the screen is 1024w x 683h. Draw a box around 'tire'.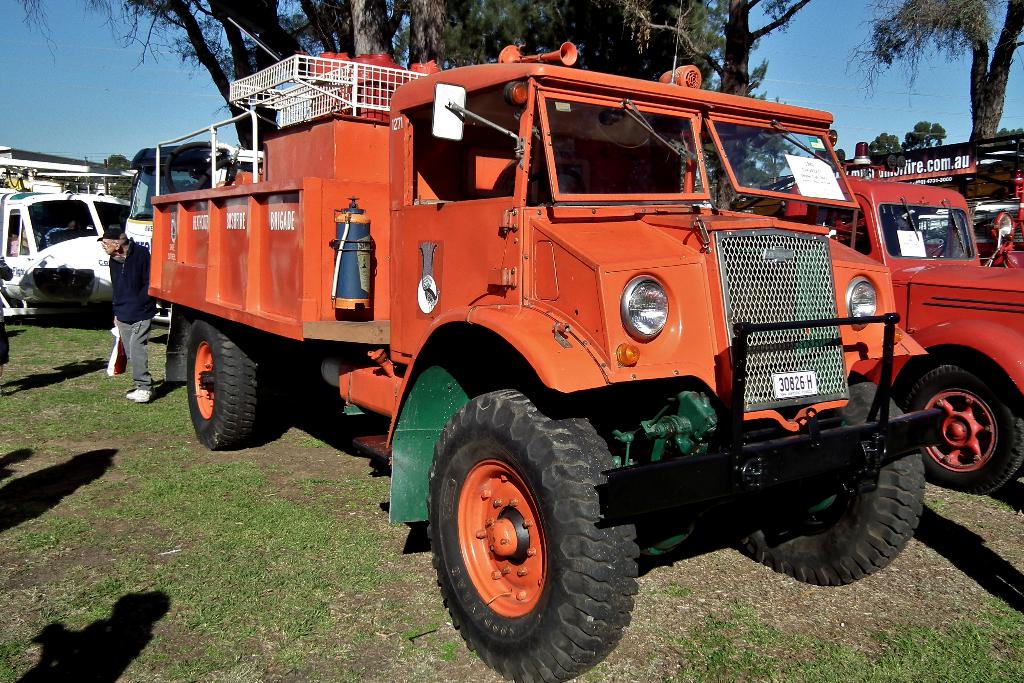
886 357 1023 499.
